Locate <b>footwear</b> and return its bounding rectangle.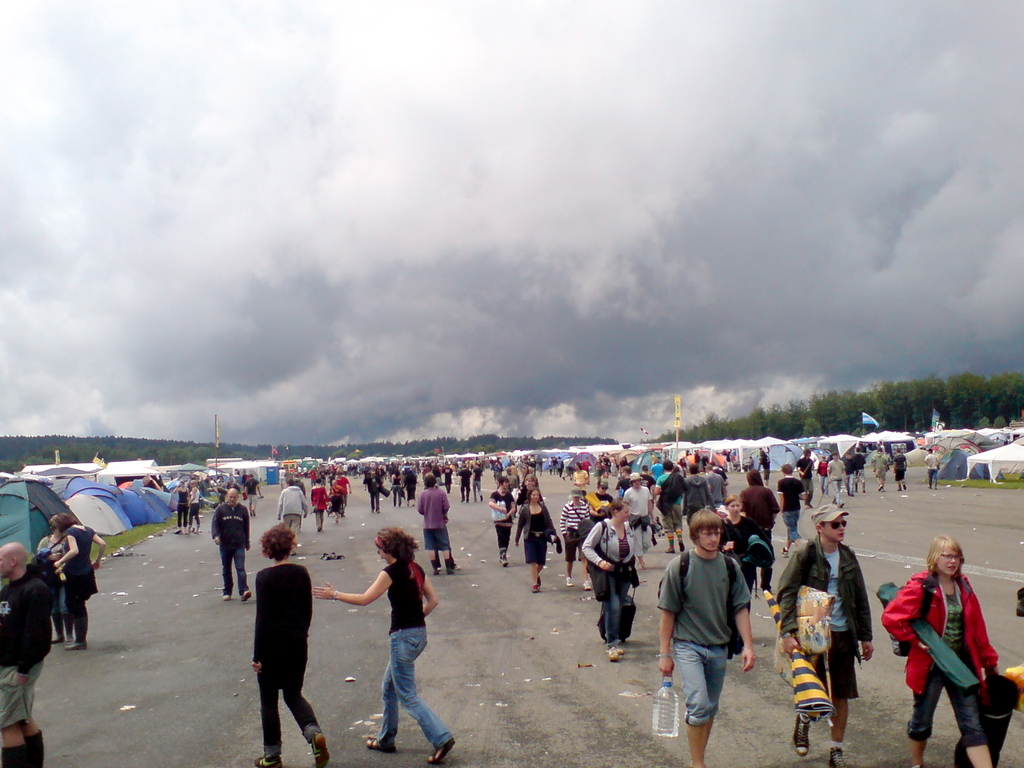
580, 583, 591, 591.
